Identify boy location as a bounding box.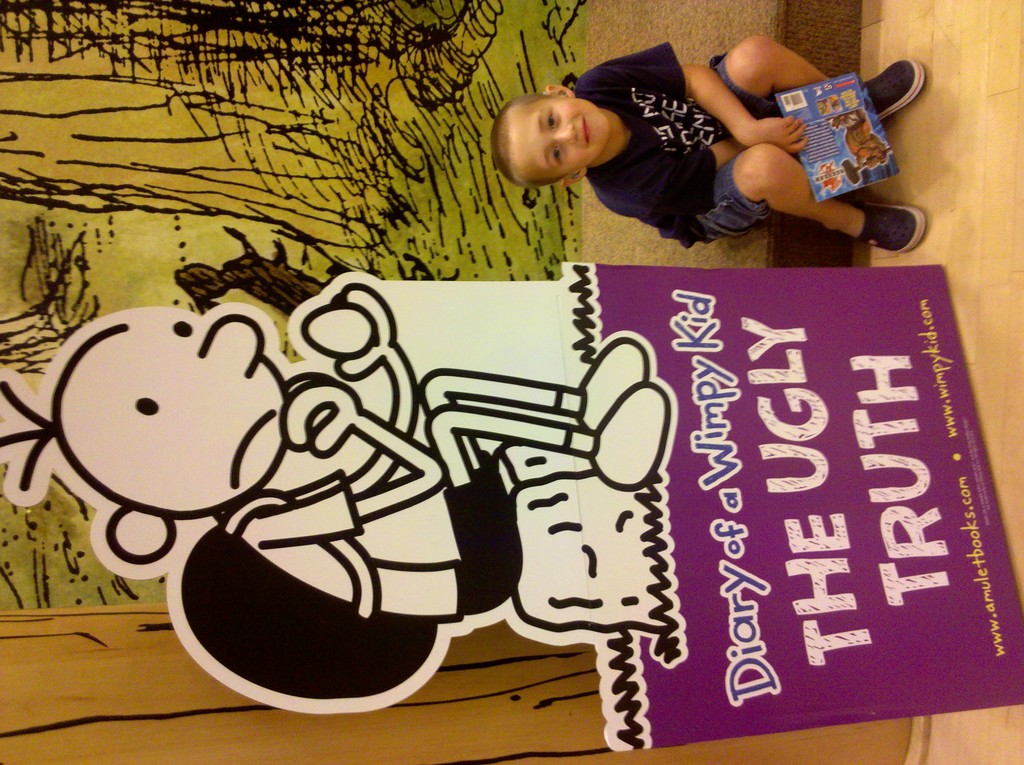
left=529, top=30, right=821, bottom=252.
